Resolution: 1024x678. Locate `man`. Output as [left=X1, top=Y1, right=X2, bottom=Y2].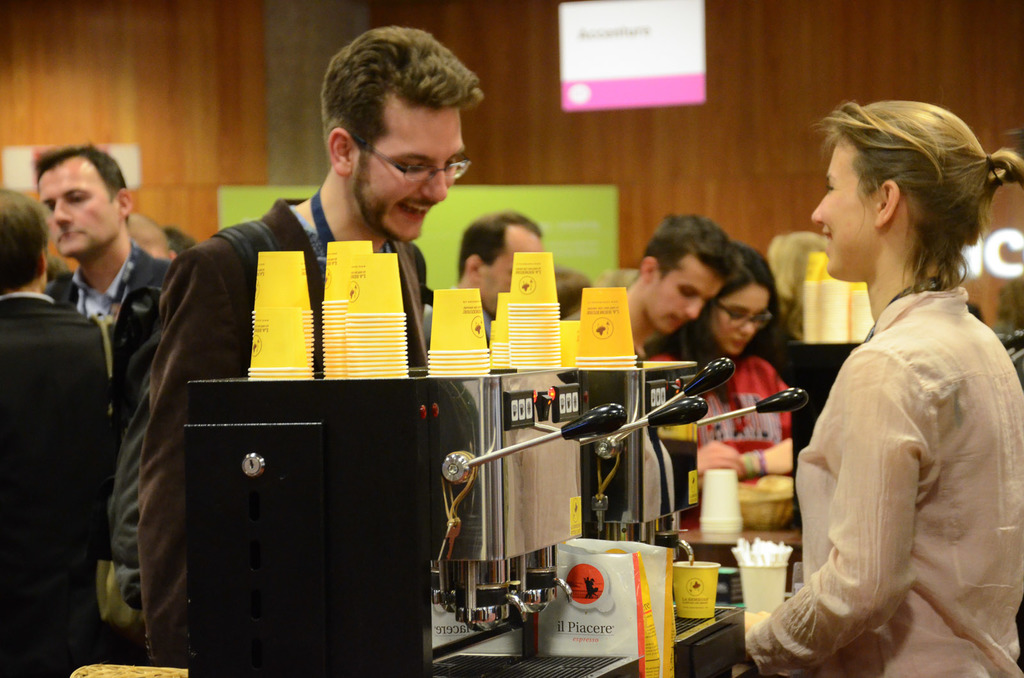
[left=601, top=215, right=744, bottom=355].
